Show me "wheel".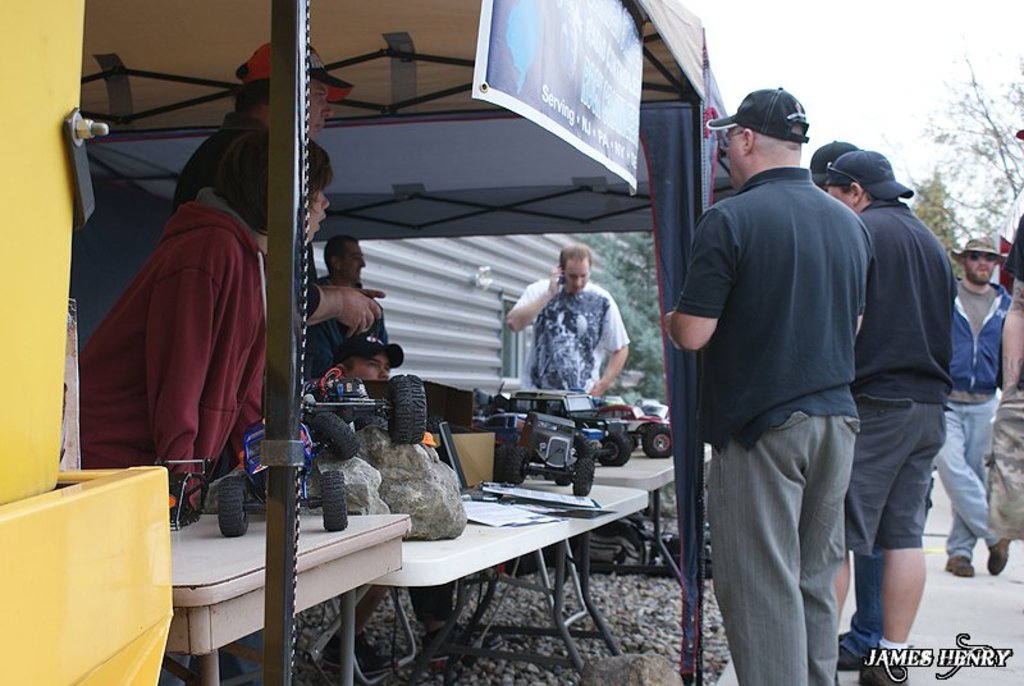
"wheel" is here: x1=389, y1=372, x2=425, y2=442.
